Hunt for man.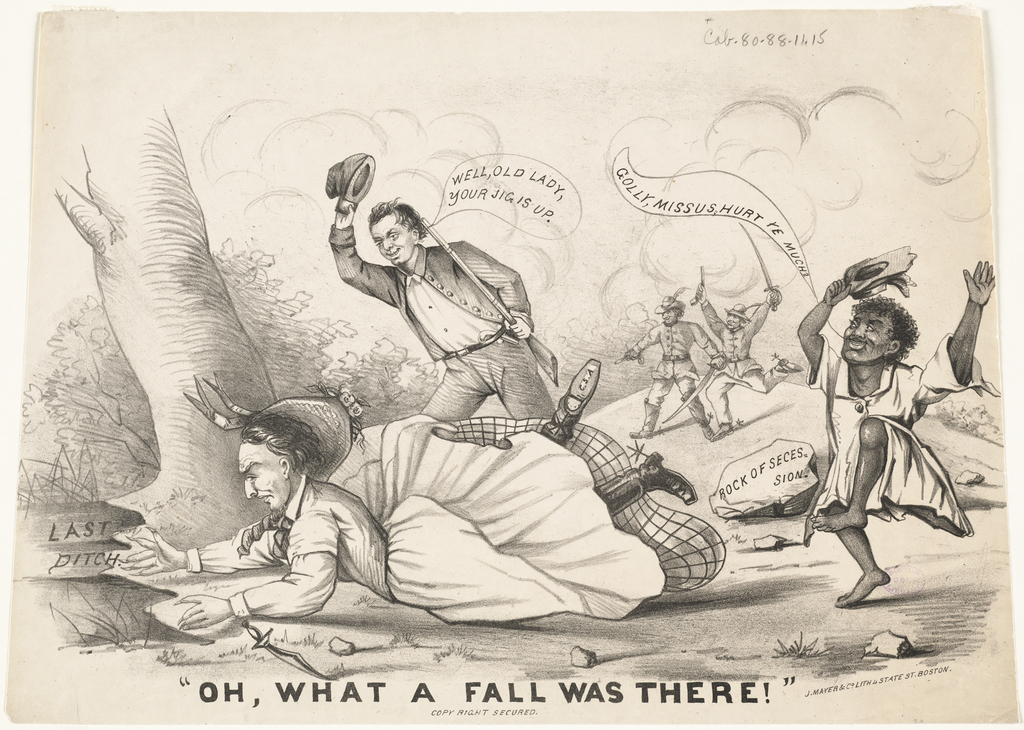
Hunted down at left=627, top=296, right=727, bottom=440.
